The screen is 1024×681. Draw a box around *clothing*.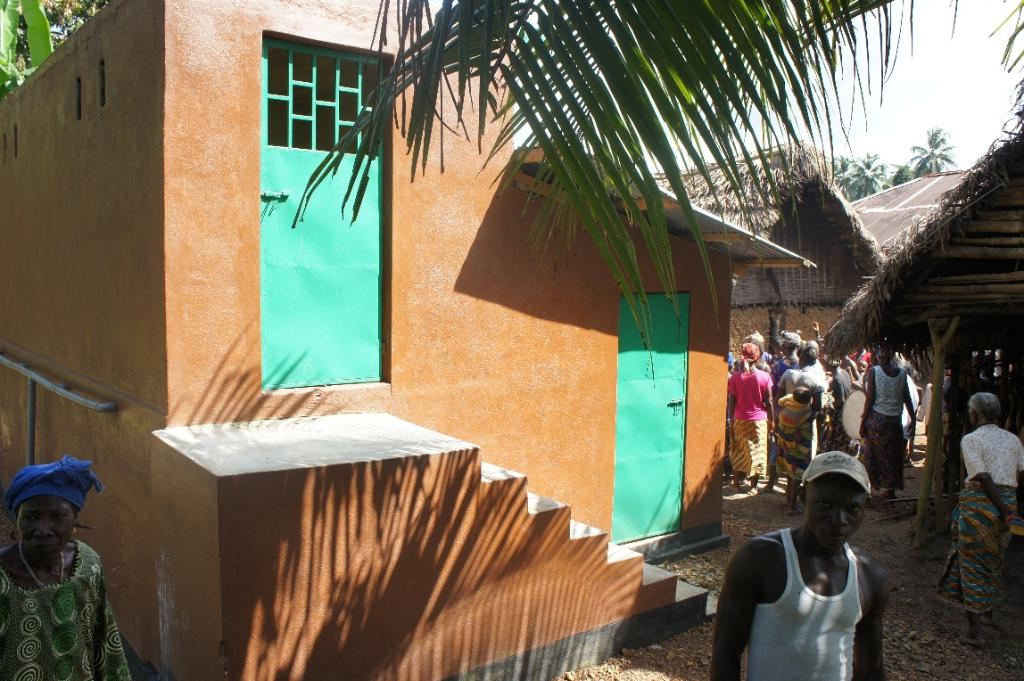
{"x1": 726, "y1": 351, "x2": 740, "y2": 367}.
